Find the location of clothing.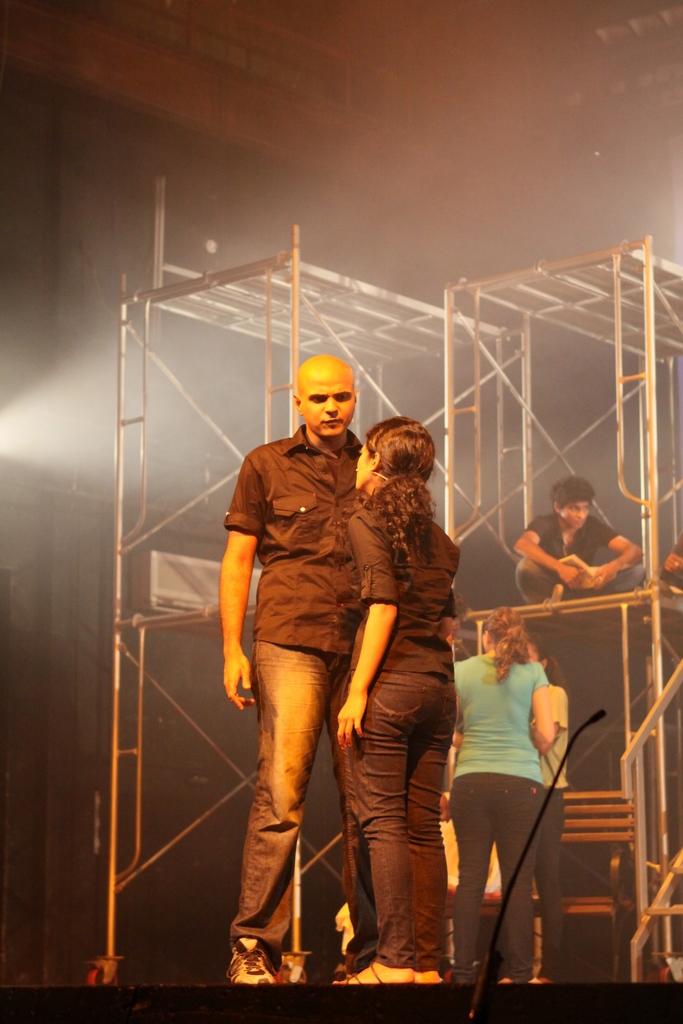
Location: 513/516/646/602.
